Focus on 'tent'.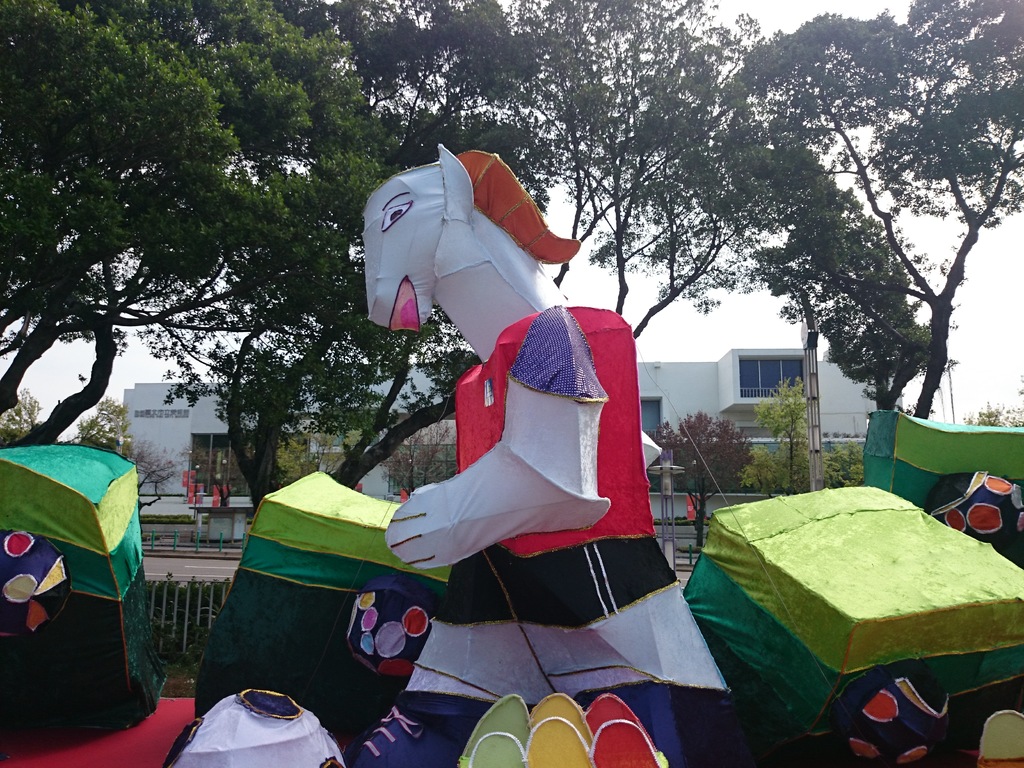
Focused at [left=12, top=448, right=162, bottom=693].
